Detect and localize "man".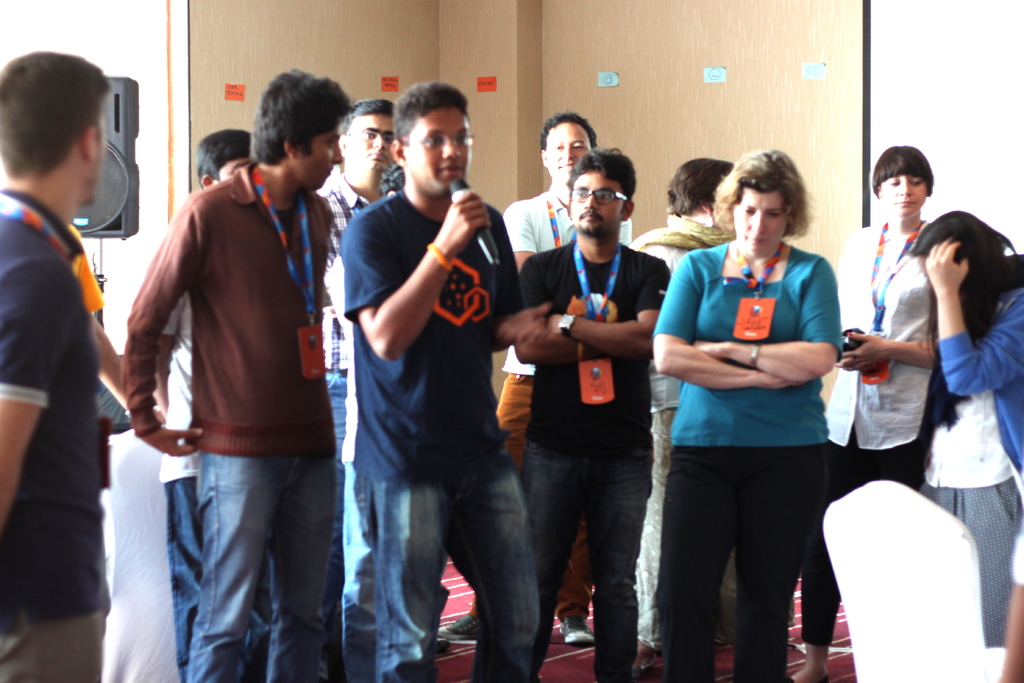
Localized at (476,143,682,682).
